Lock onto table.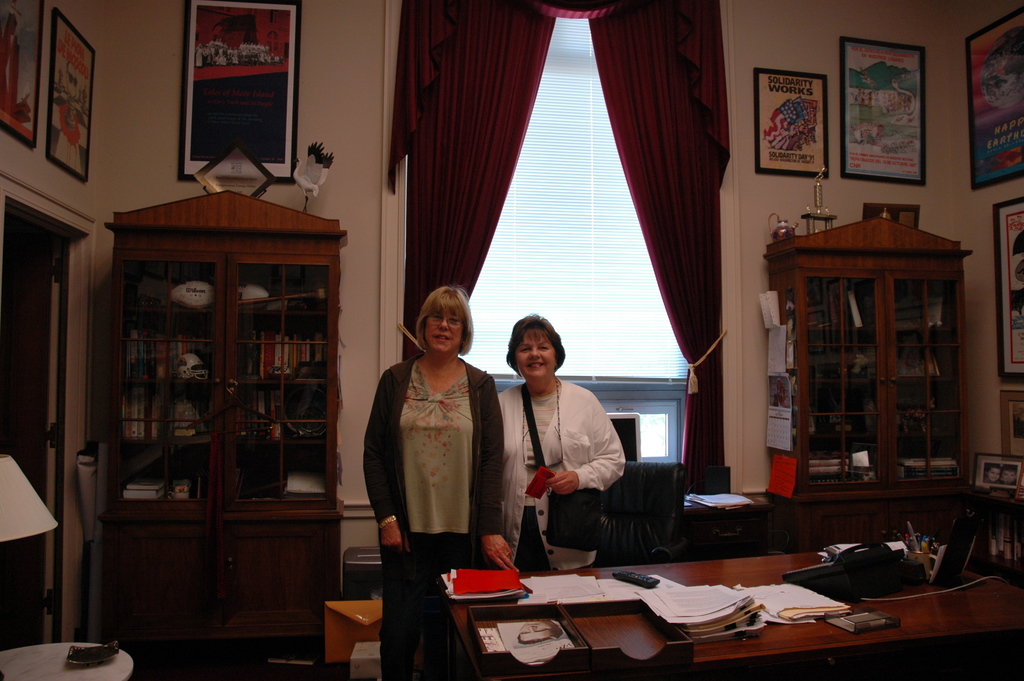
Locked: [x1=430, y1=547, x2=1020, y2=680].
